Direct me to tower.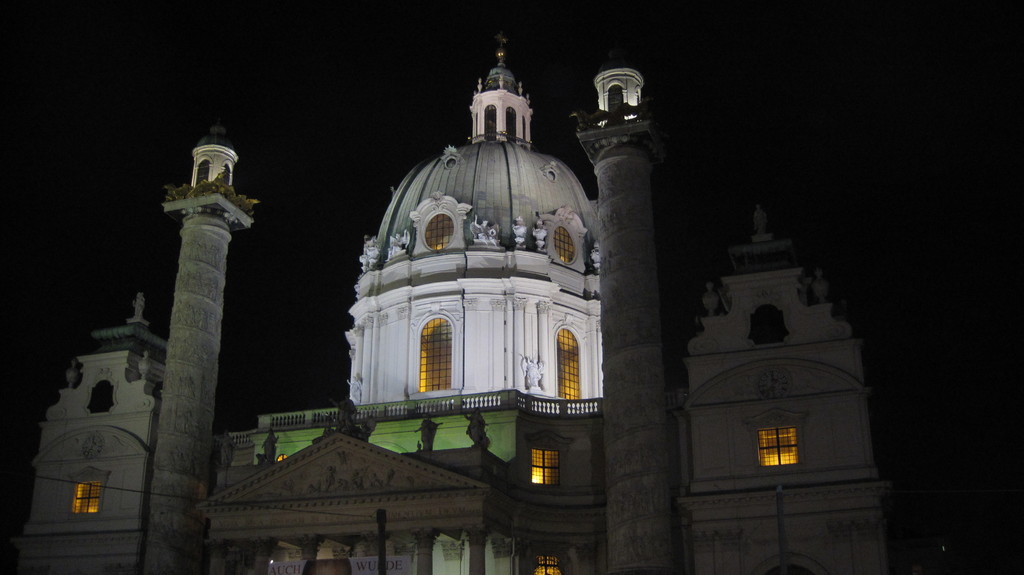
Direction: locate(669, 202, 900, 574).
